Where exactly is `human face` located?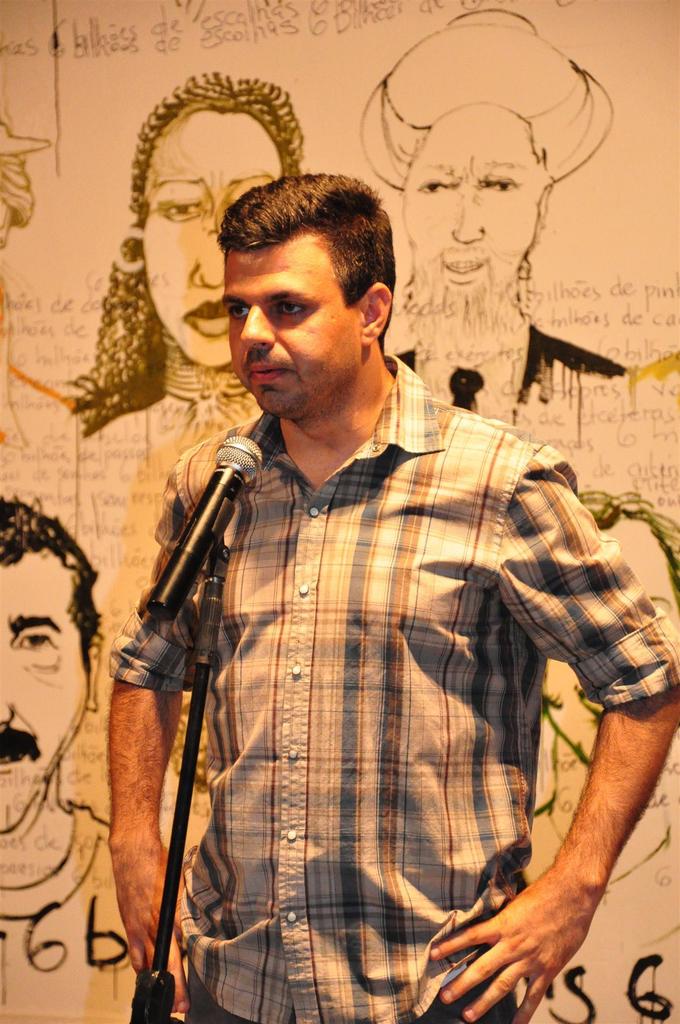
Its bounding box is 540, 519, 679, 764.
